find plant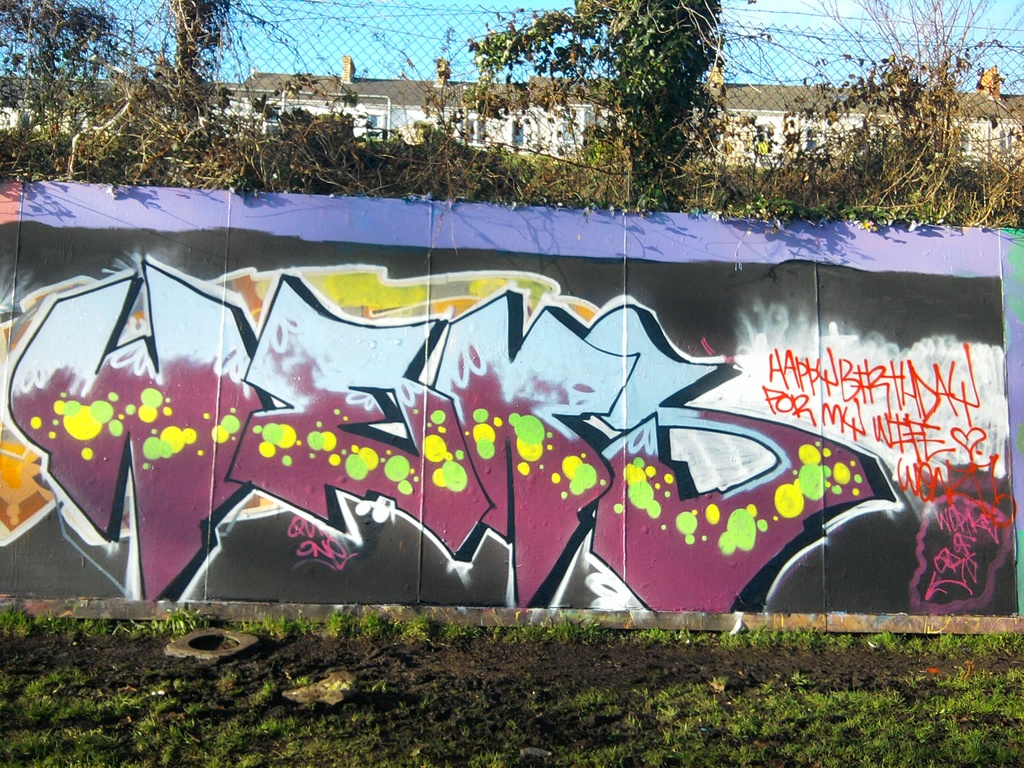
232/610/291/641
